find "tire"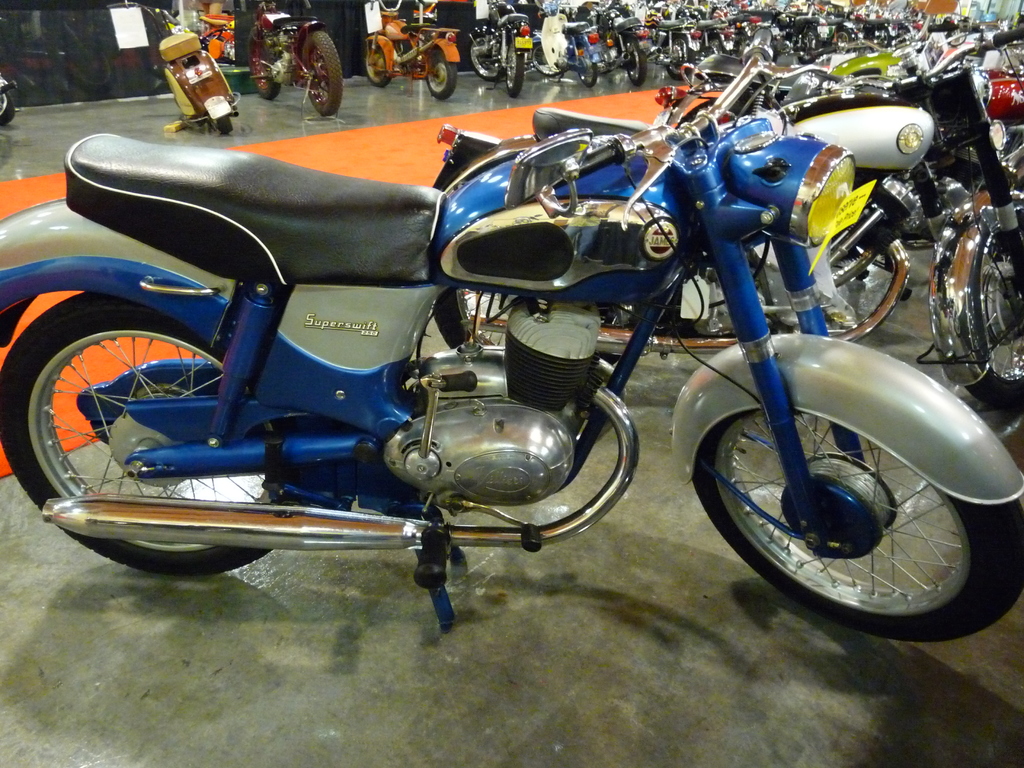
(211, 113, 235, 136)
